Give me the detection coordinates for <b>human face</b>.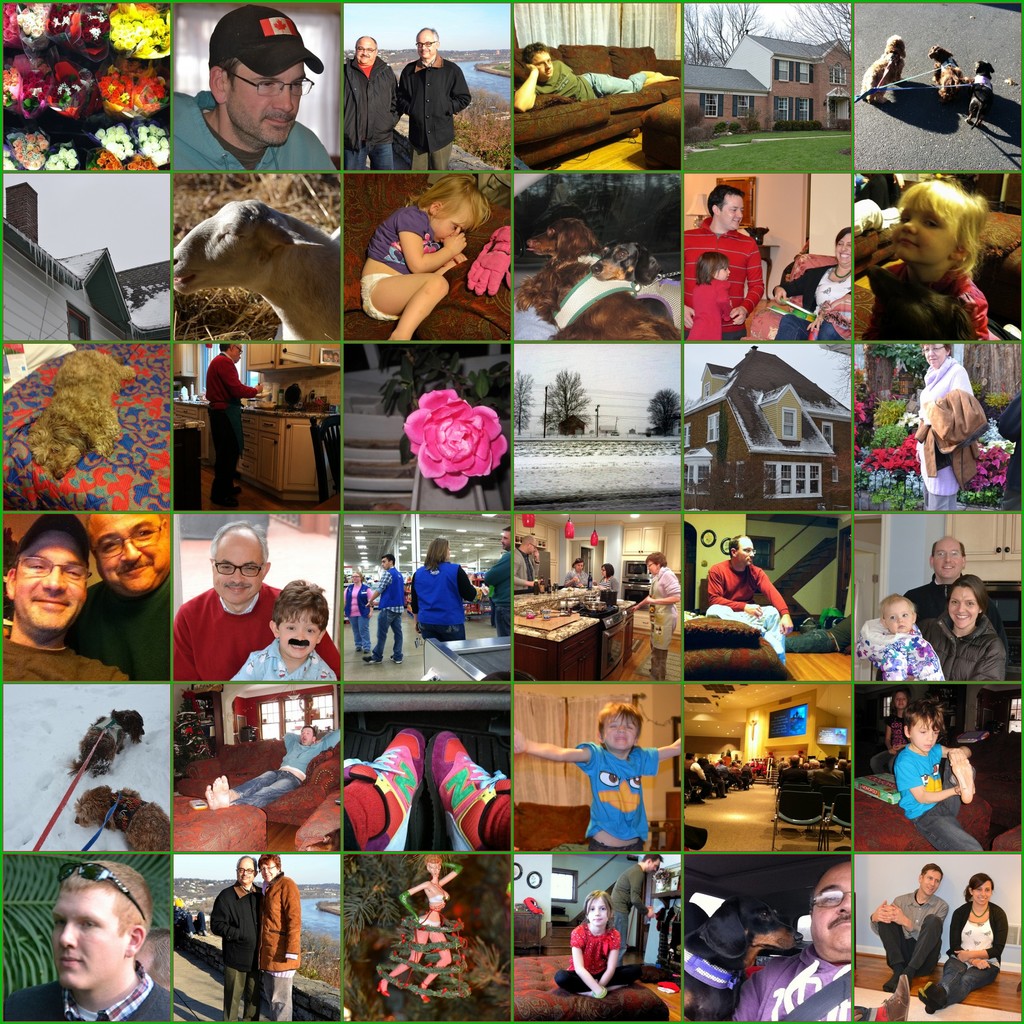
<box>228,57,309,141</box>.
